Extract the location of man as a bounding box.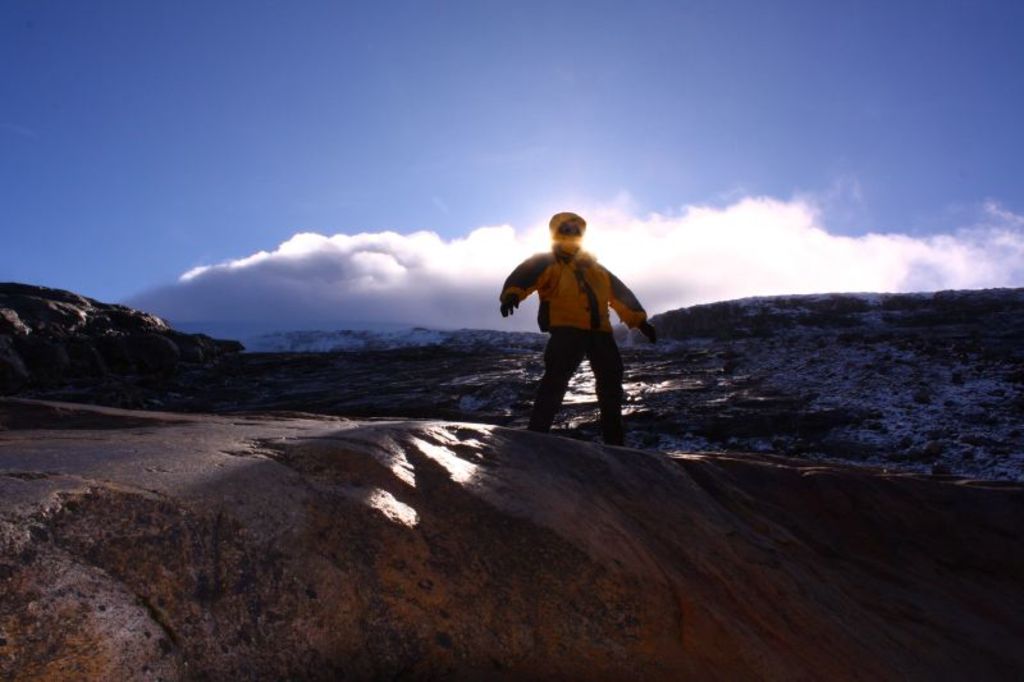
490,206,655,445.
